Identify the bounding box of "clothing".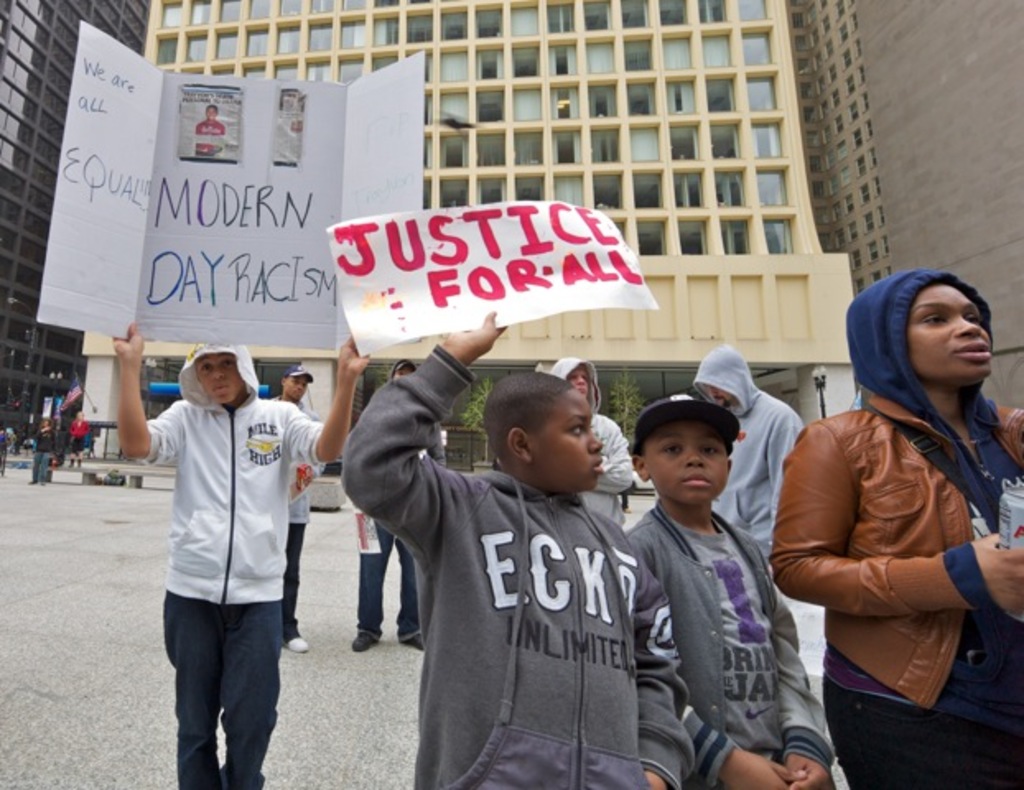
(137,339,326,788).
